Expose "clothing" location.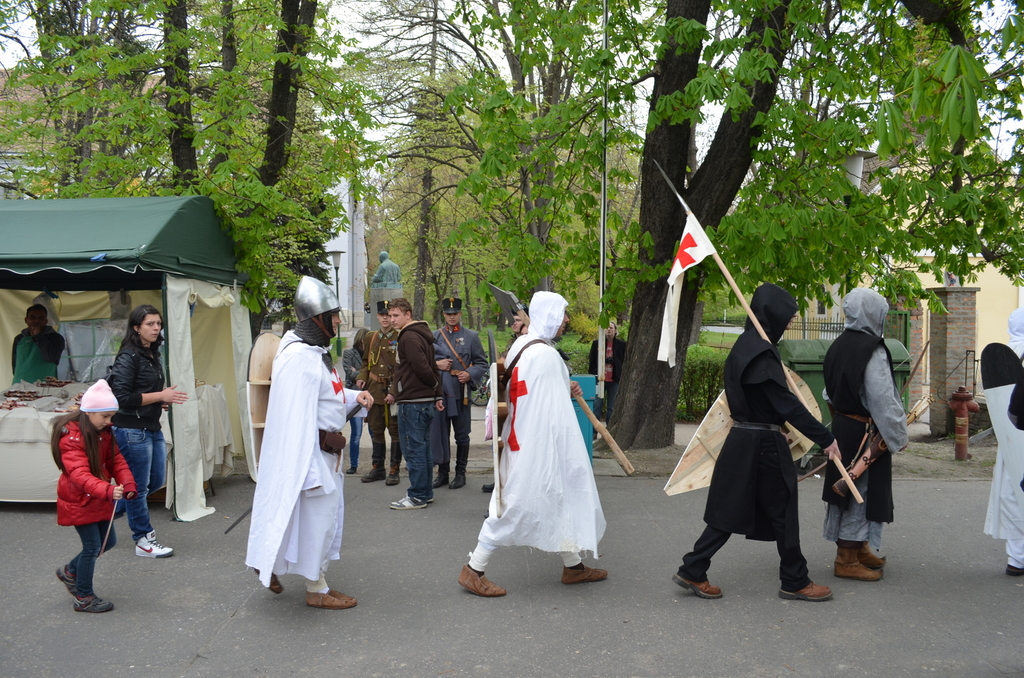
Exposed at {"left": 819, "top": 281, "right": 910, "bottom": 559}.
